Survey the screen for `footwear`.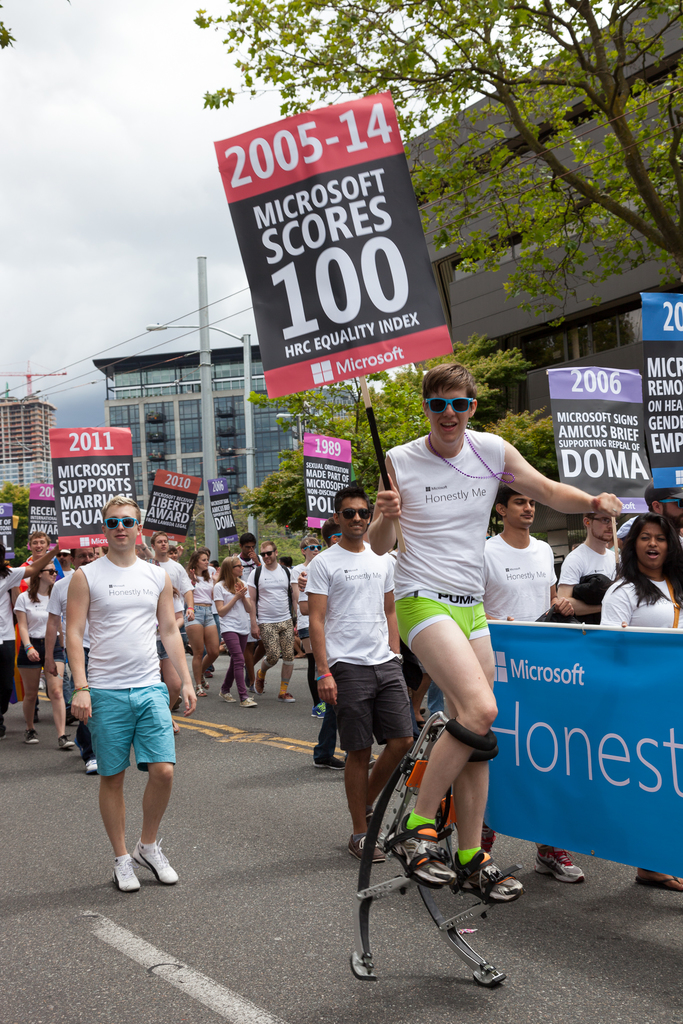
Survey found: 133, 842, 181, 888.
